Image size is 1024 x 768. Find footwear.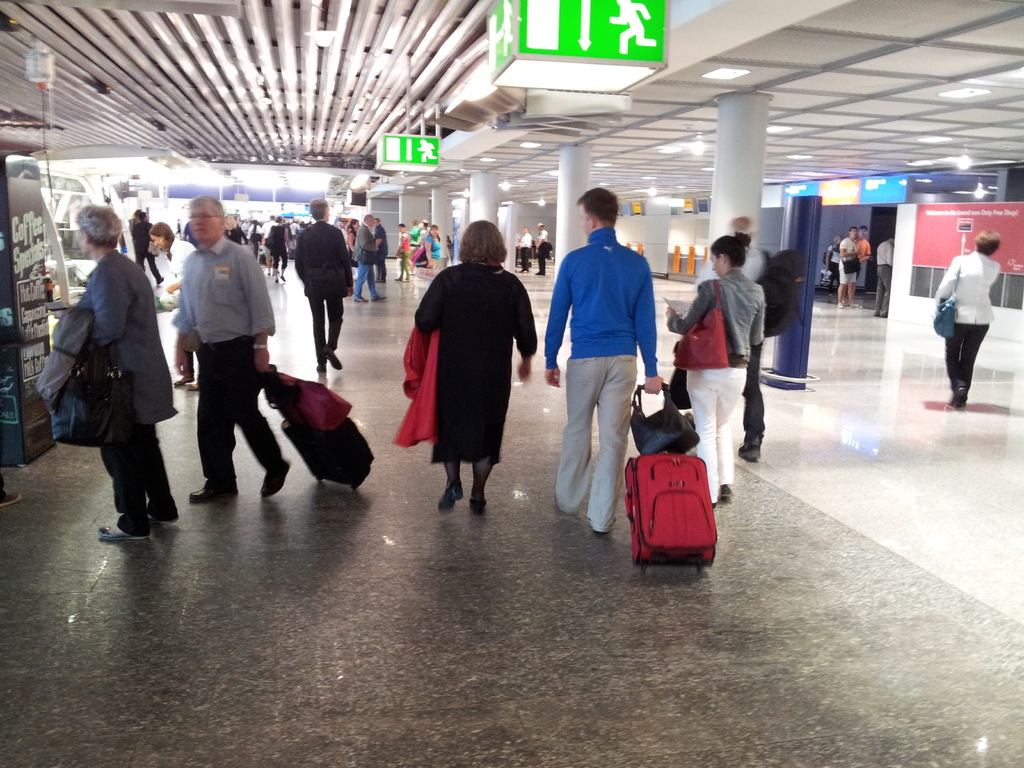
locate(849, 303, 860, 308).
